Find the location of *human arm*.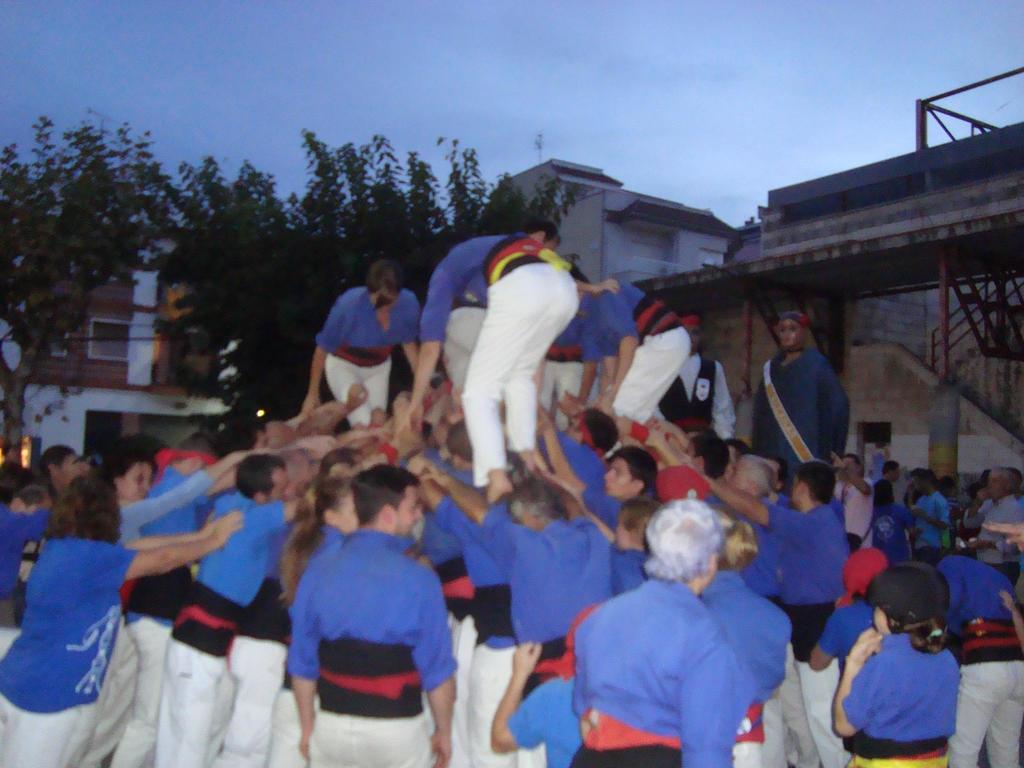
Location: (484, 633, 556, 746).
